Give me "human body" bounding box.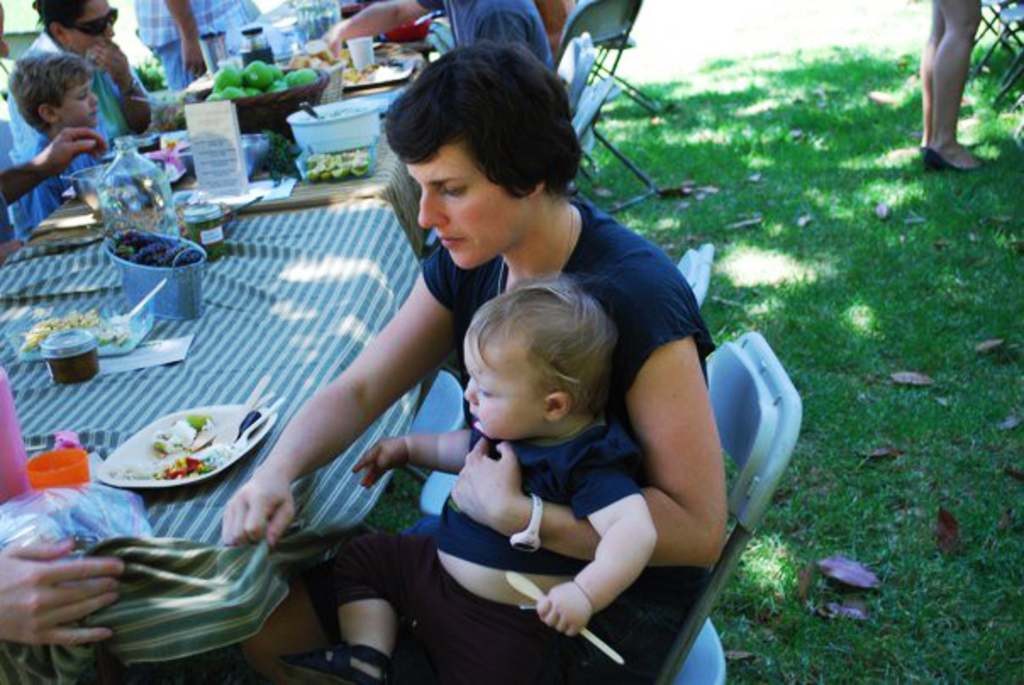
region(0, 366, 122, 646).
